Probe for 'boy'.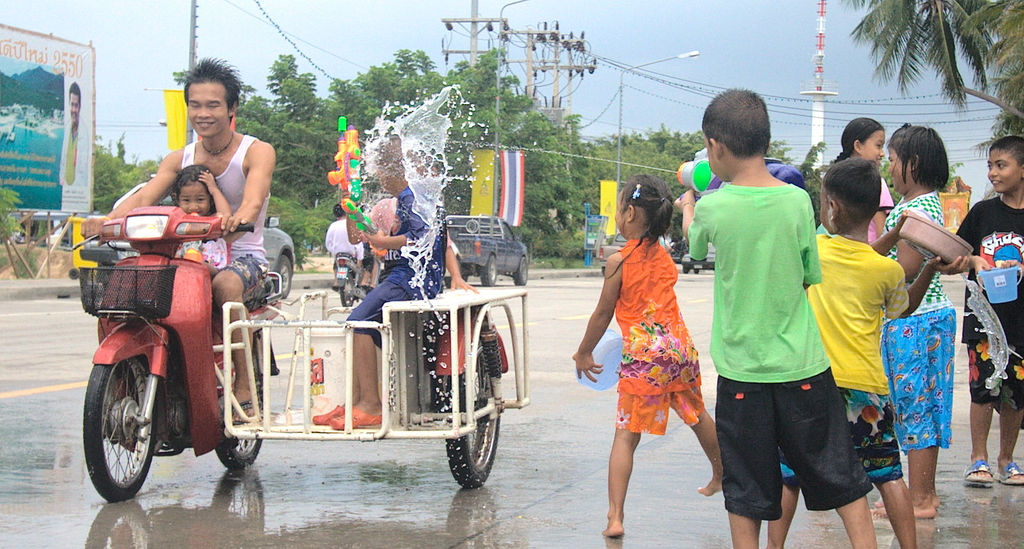
Probe result: bbox(673, 87, 879, 548).
